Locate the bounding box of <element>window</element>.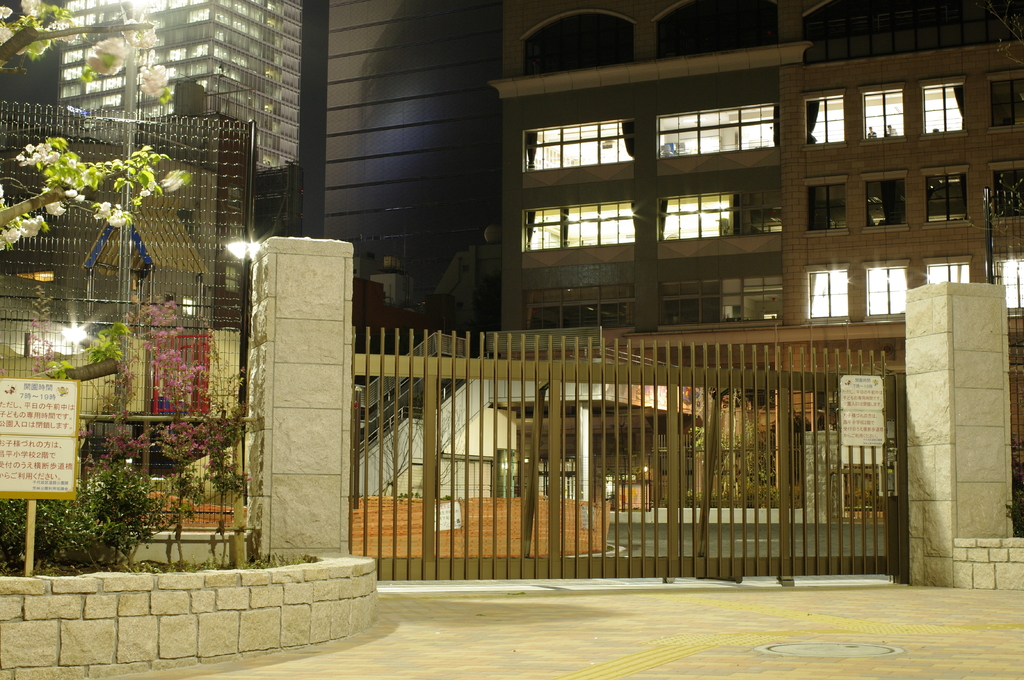
Bounding box: (left=657, top=106, right=778, bottom=157).
